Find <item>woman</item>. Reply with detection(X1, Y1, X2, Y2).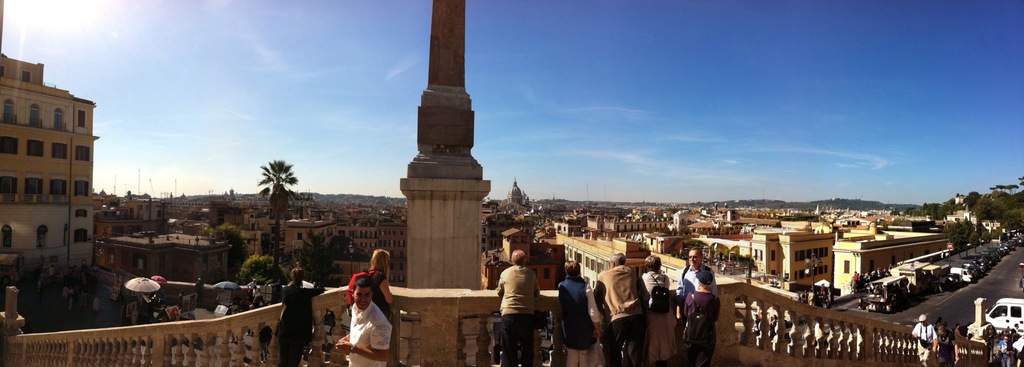
detection(637, 255, 676, 366).
